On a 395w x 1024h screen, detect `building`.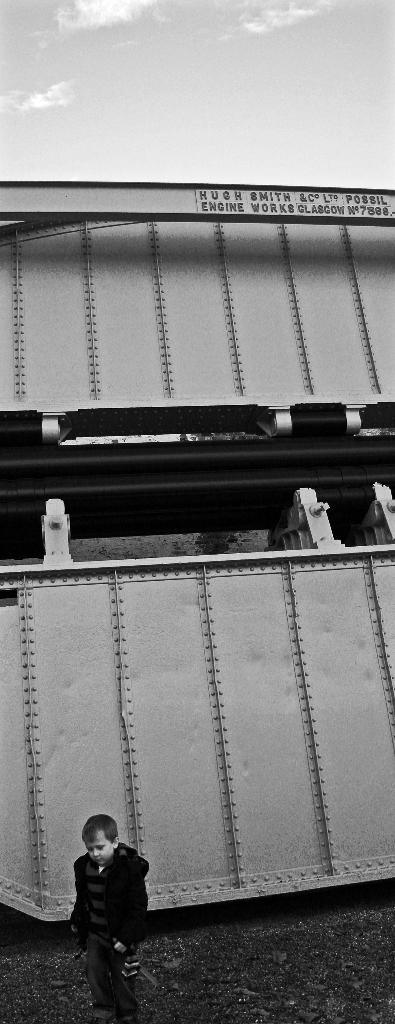
bbox(0, 181, 394, 946).
